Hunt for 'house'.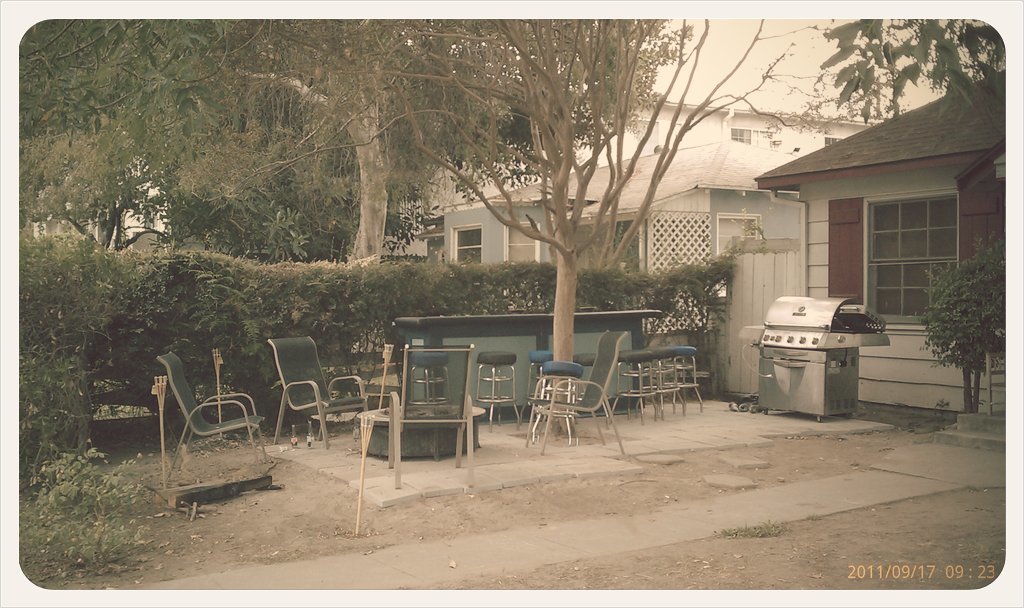
Hunted down at x1=416 y1=135 x2=803 y2=400.
